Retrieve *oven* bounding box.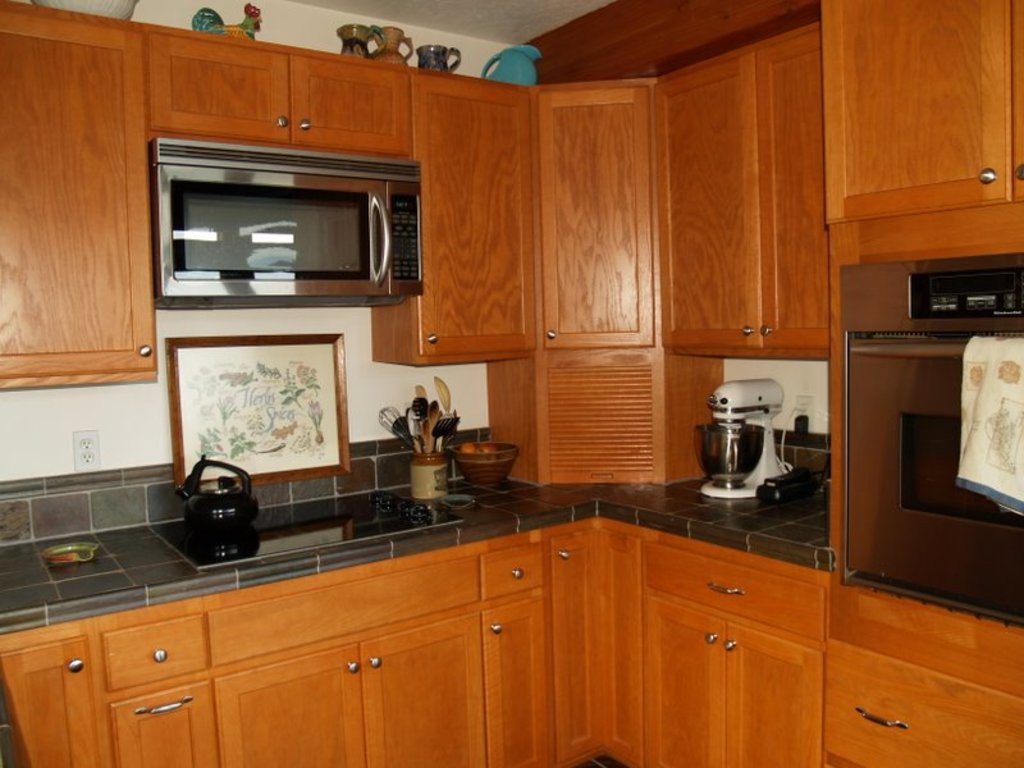
Bounding box: region(150, 132, 425, 293).
